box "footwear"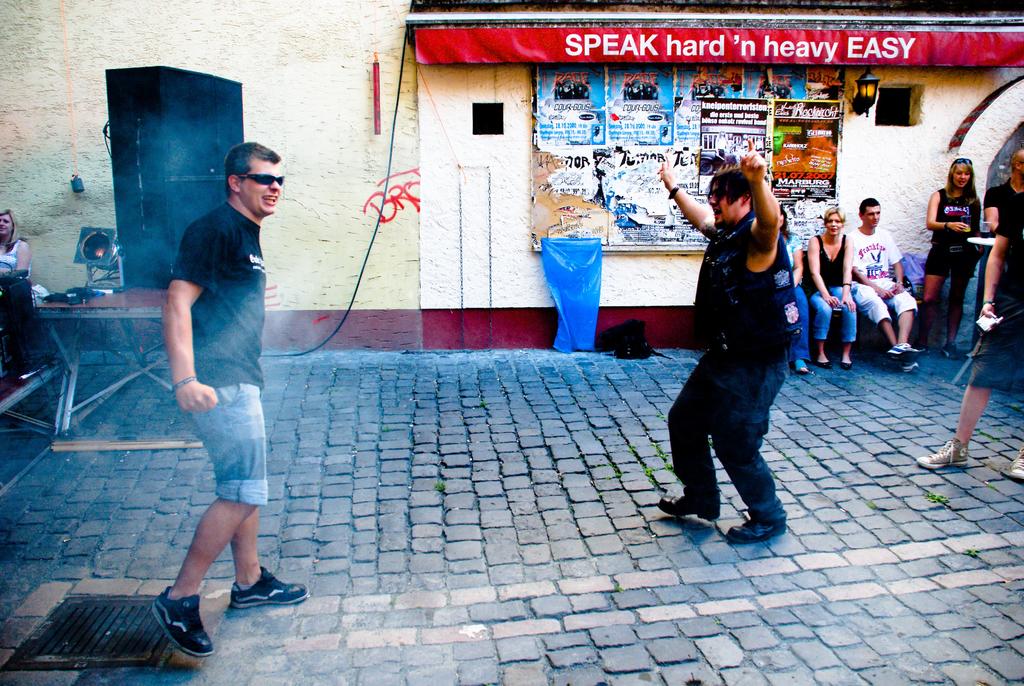
900, 362, 918, 371
